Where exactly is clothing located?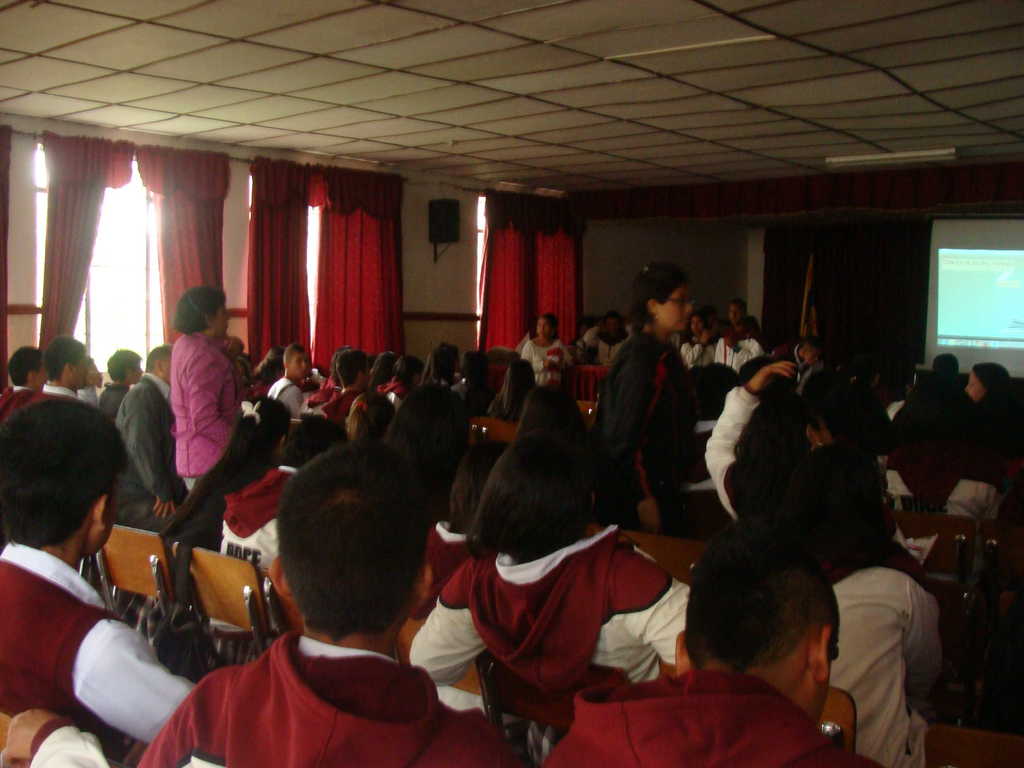
Its bounding box is (x1=518, y1=338, x2=573, y2=387).
